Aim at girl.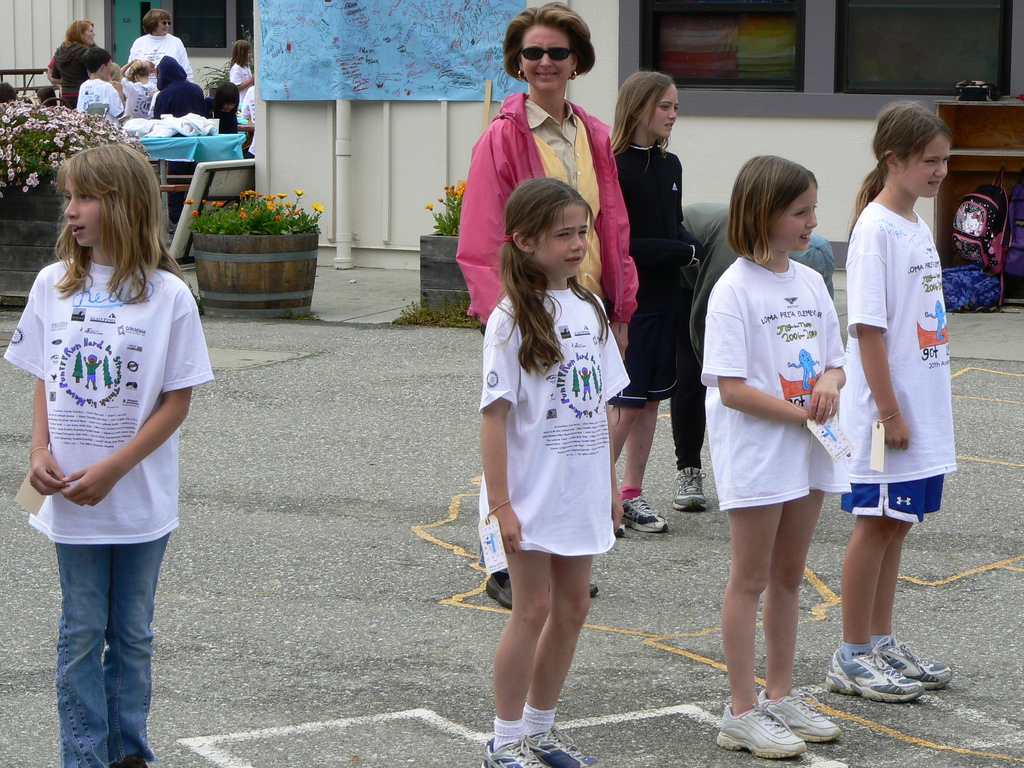
Aimed at [x1=481, y1=175, x2=630, y2=767].
